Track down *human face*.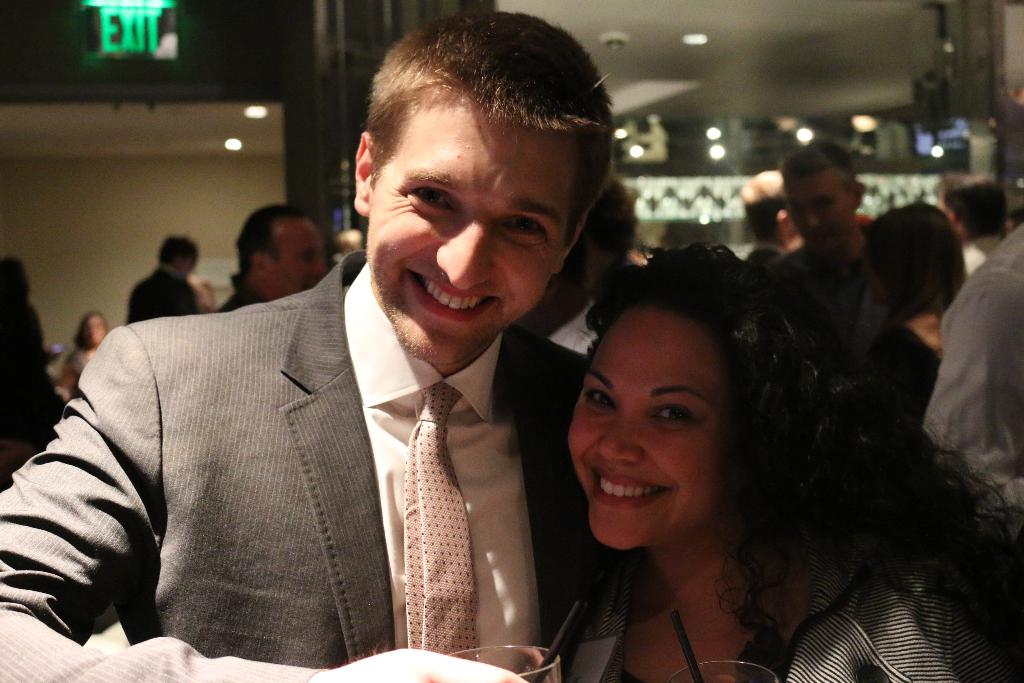
Tracked to detection(565, 306, 716, 550).
